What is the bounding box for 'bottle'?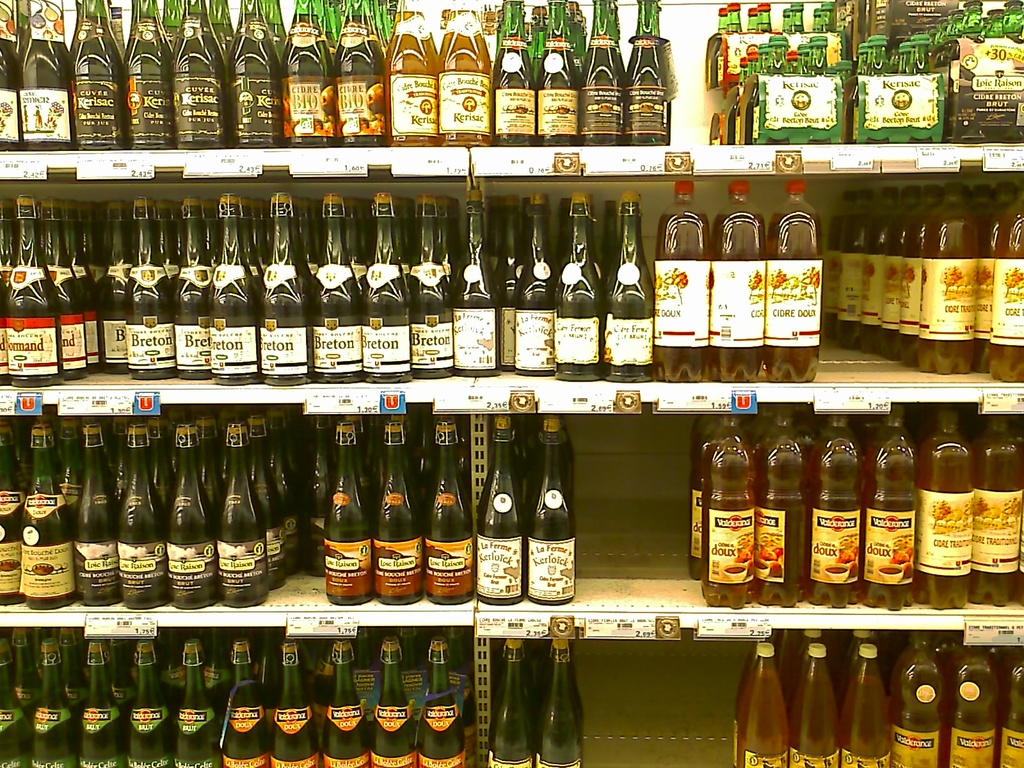
left=493, top=195, right=524, bottom=360.
